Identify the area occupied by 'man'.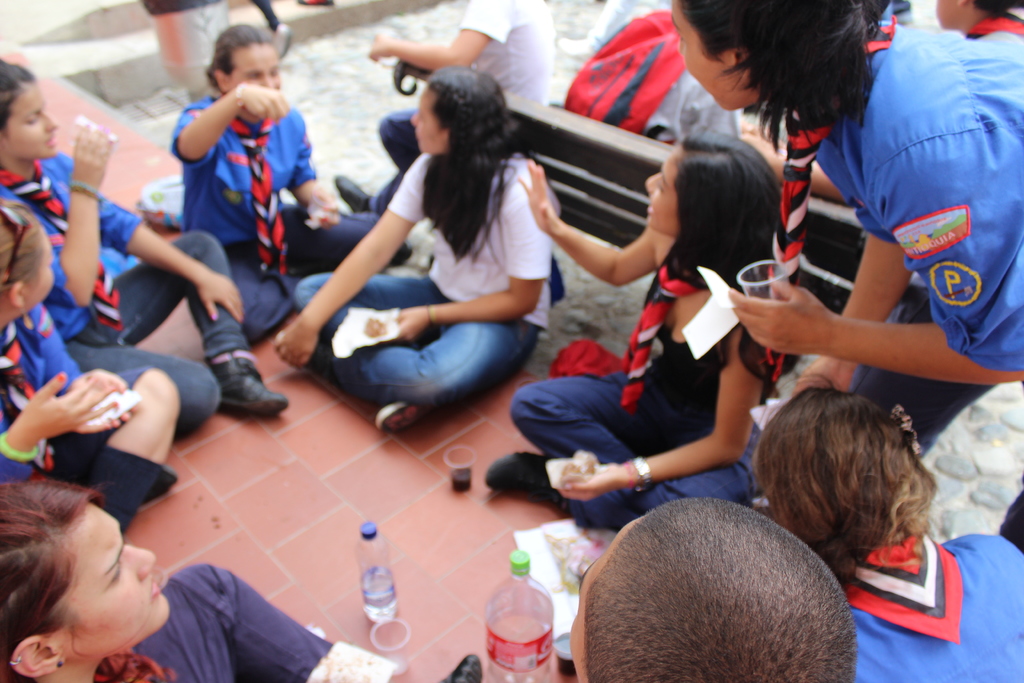
Area: {"x1": 337, "y1": 0, "x2": 557, "y2": 214}.
